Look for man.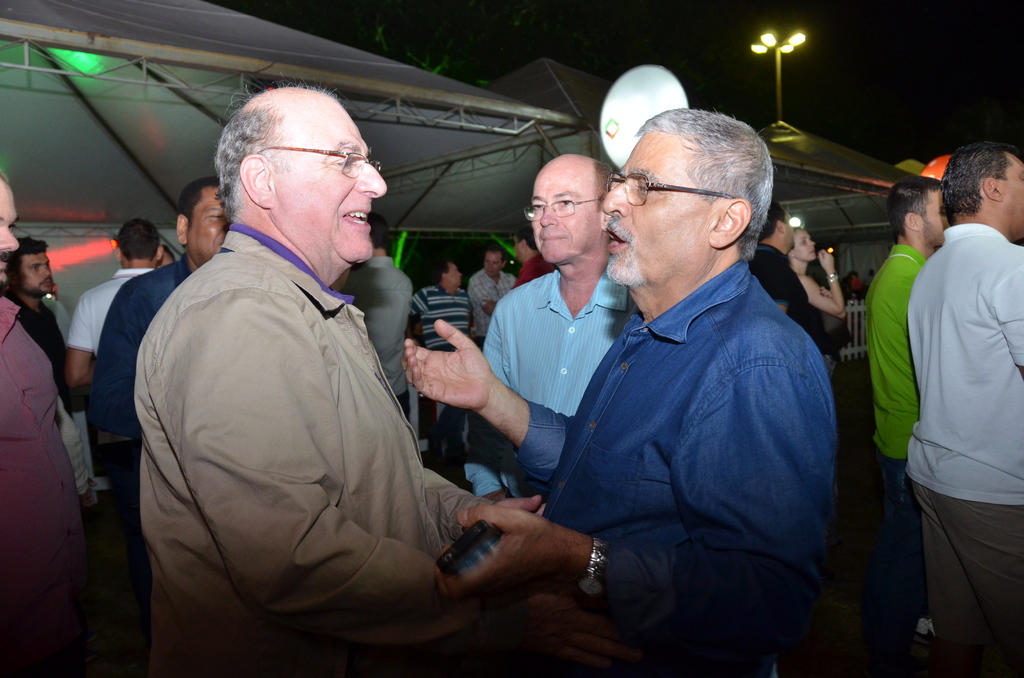
Found: l=0, t=239, r=86, b=429.
